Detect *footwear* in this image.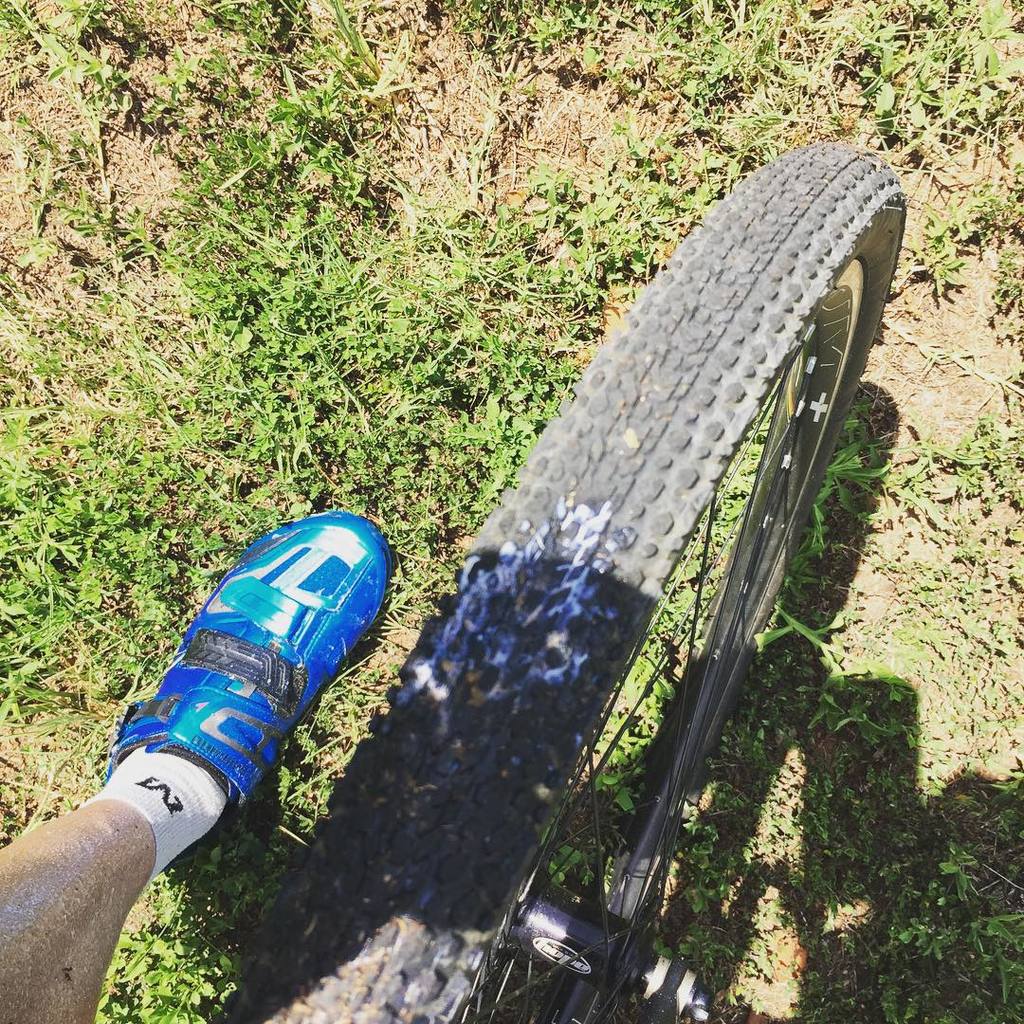
Detection: (x1=174, y1=491, x2=393, y2=855).
